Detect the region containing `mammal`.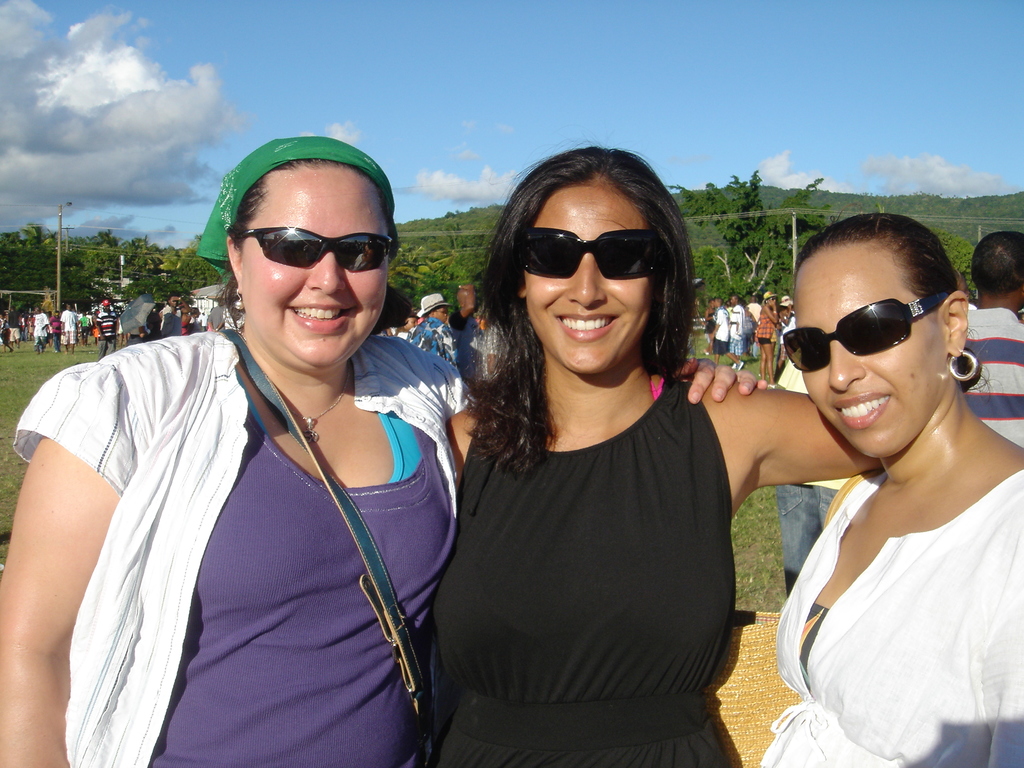
735 205 1023 741.
